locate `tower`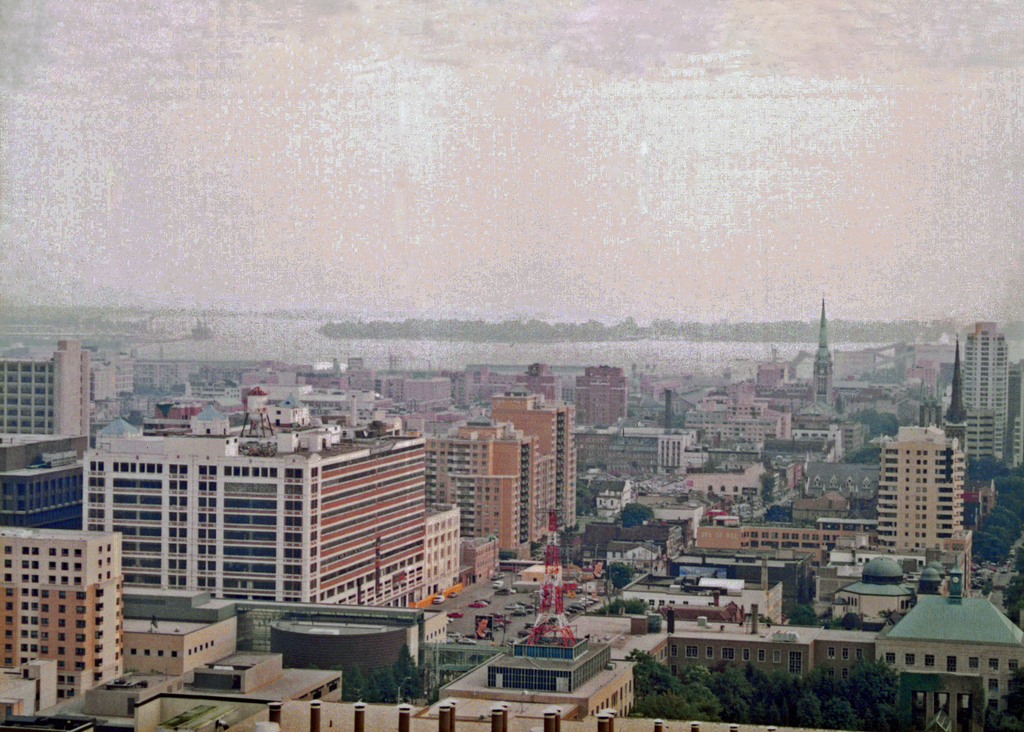
locate(941, 333, 972, 432)
